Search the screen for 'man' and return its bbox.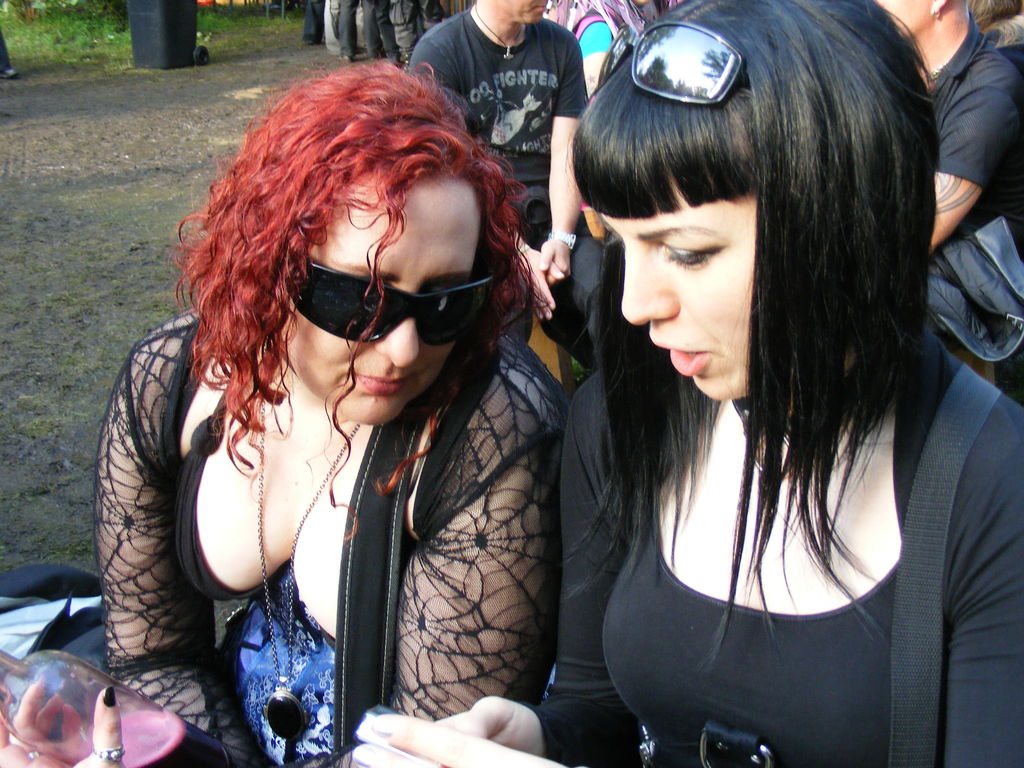
Found: 929, 0, 1023, 401.
